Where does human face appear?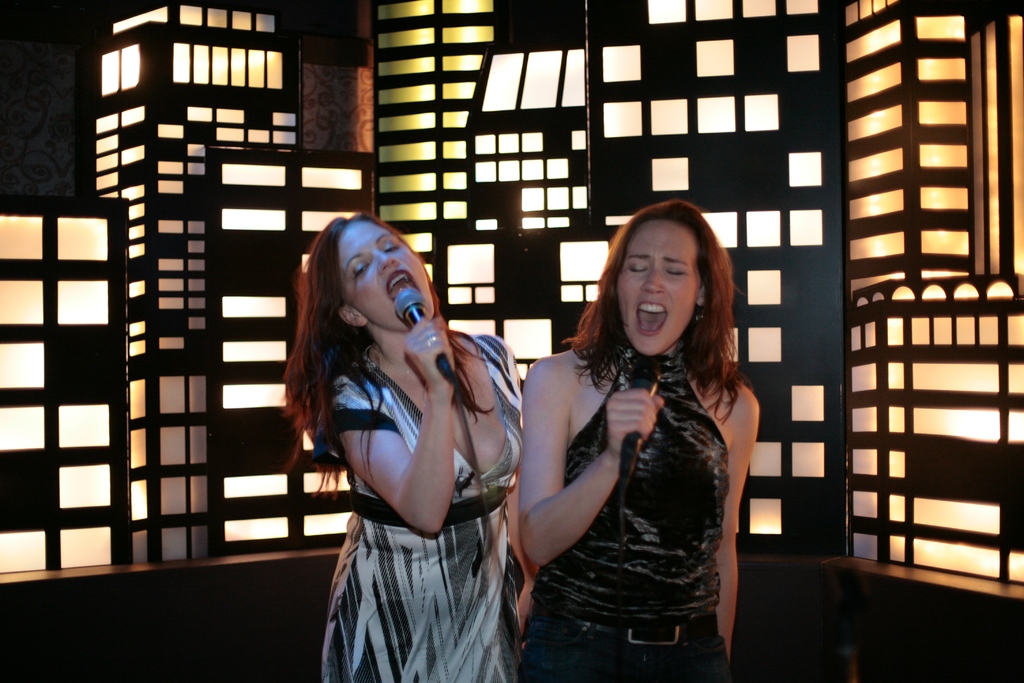
Appears at bbox=[616, 217, 699, 353].
